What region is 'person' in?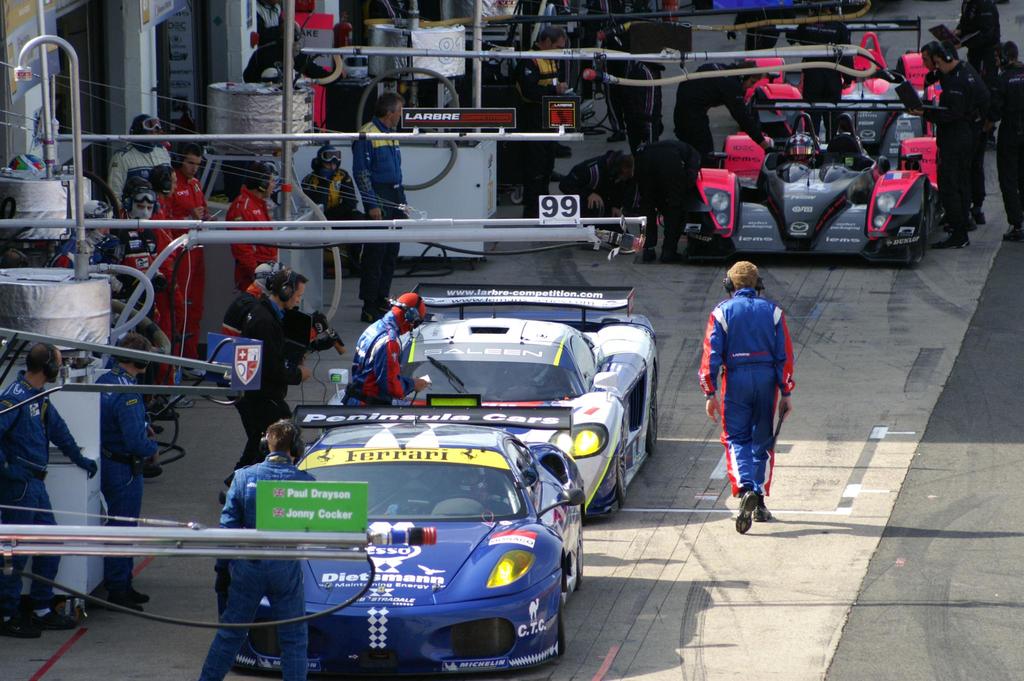
x1=983 y1=38 x2=1023 y2=243.
